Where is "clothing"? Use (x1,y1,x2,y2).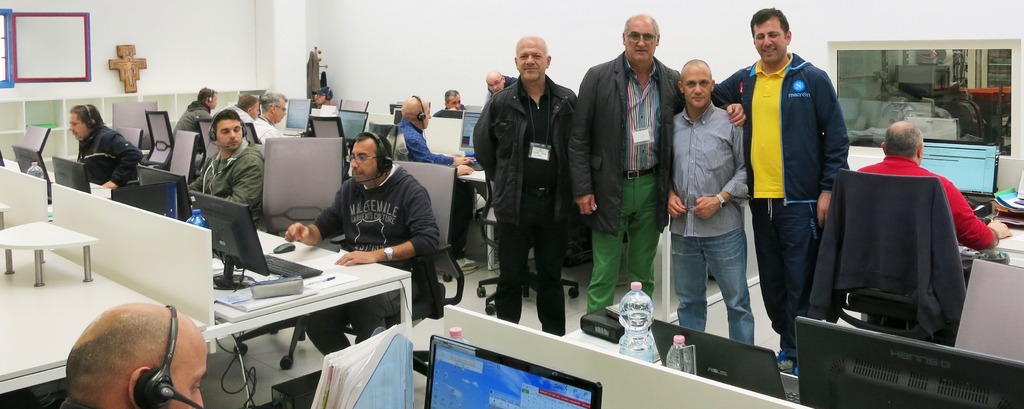
(474,75,574,332).
